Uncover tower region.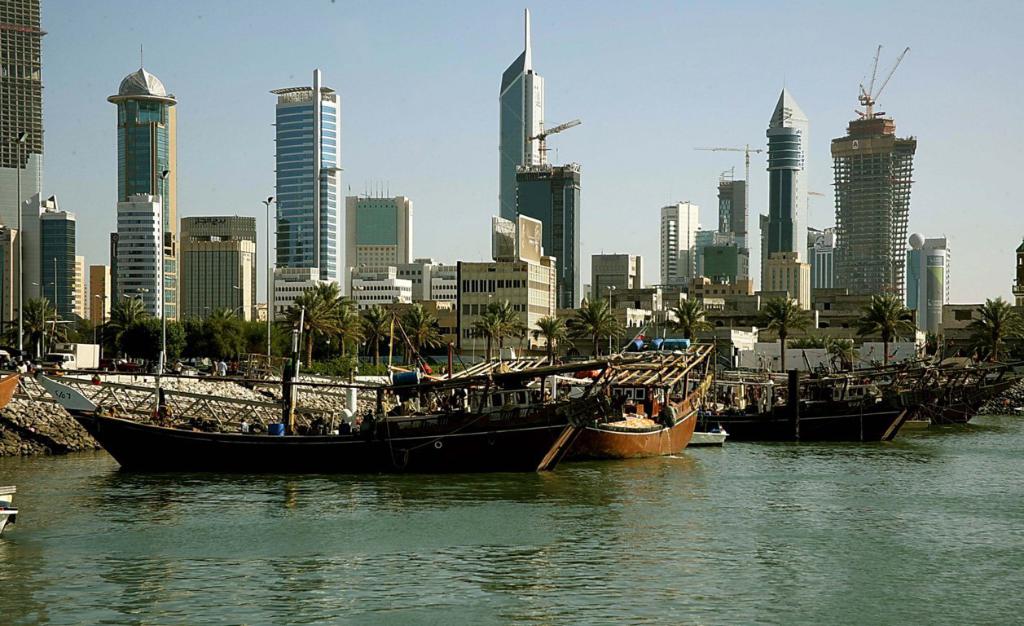
Uncovered: (x1=767, y1=62, x2=820, y2=266).
